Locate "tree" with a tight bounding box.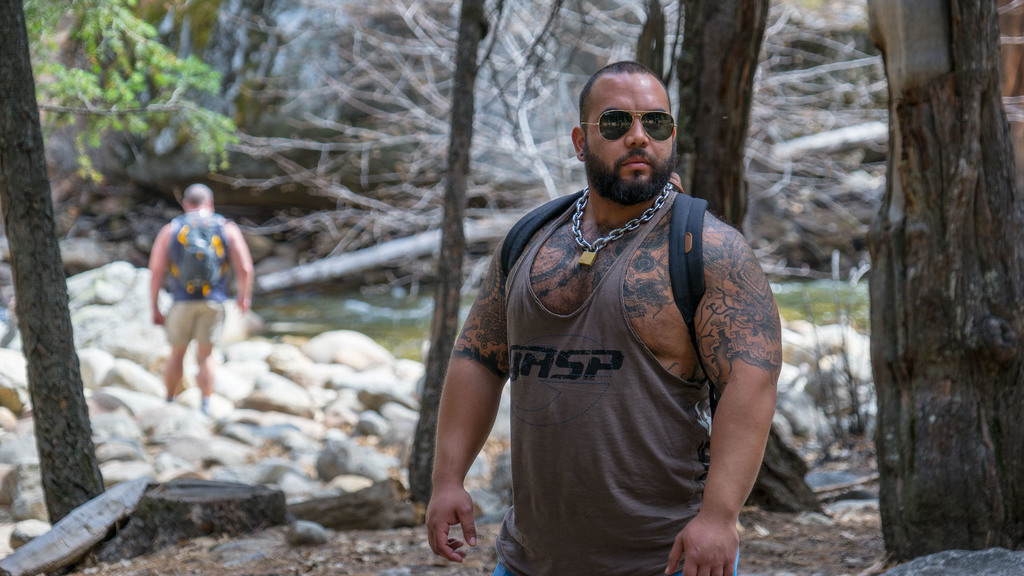
select_region(0, 0, 104, 529).
